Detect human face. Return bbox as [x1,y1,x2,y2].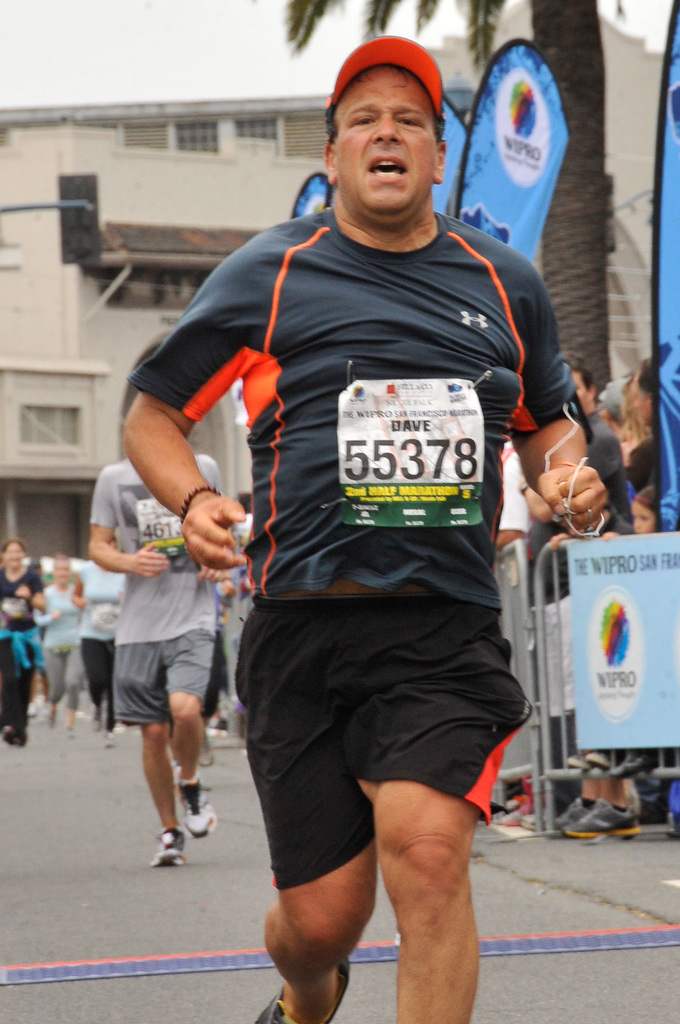
[631,502,652,531].
